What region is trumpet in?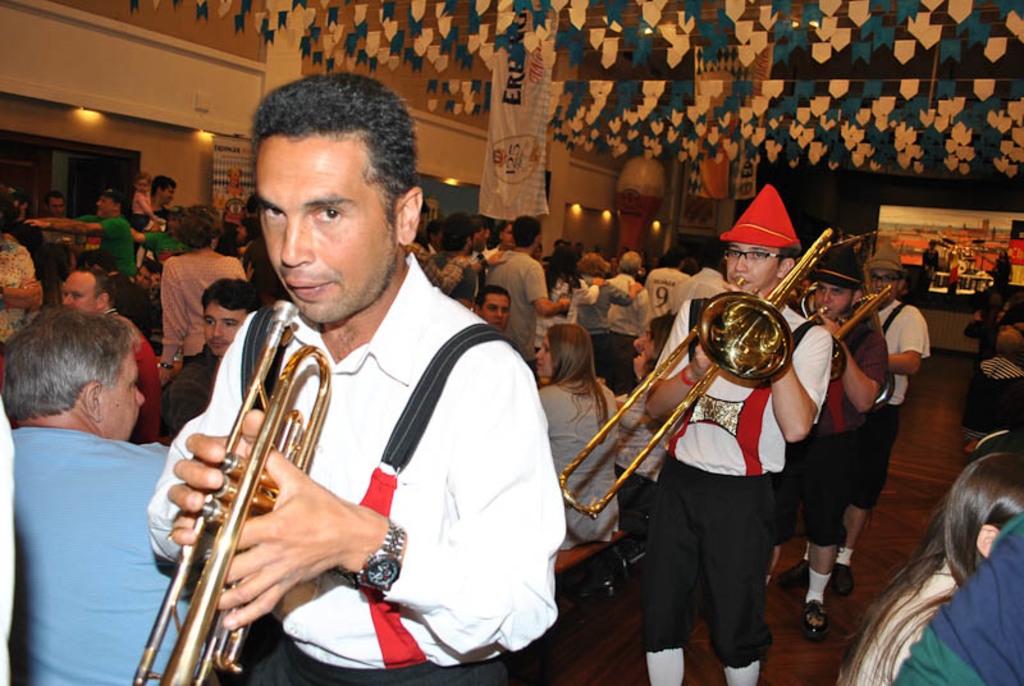
l=137, t=296, r=374, b=660.
